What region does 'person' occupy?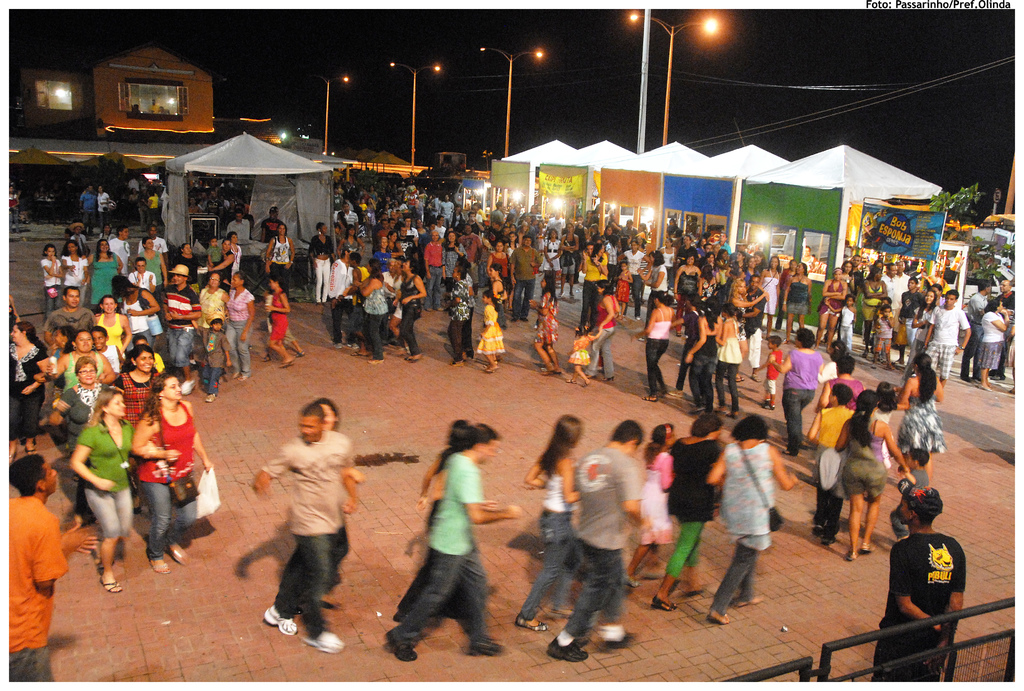
<bbox>132, 374, 213, 571</bbox>.
